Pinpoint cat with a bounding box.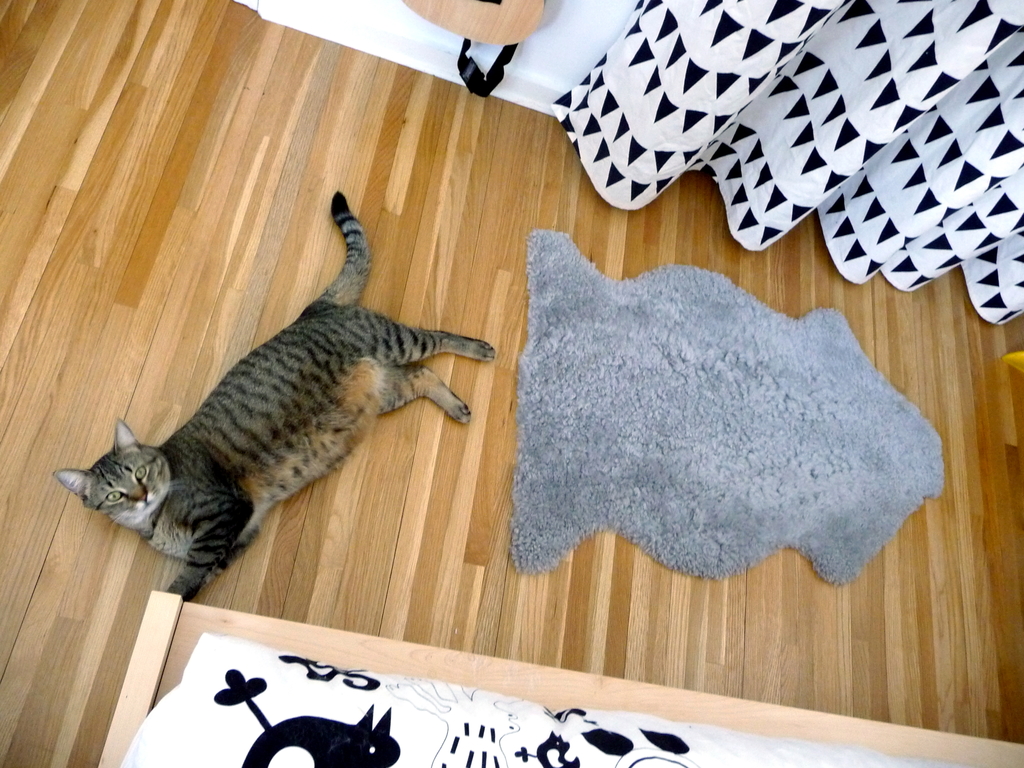
bbox(55, 193, 494, 602).
